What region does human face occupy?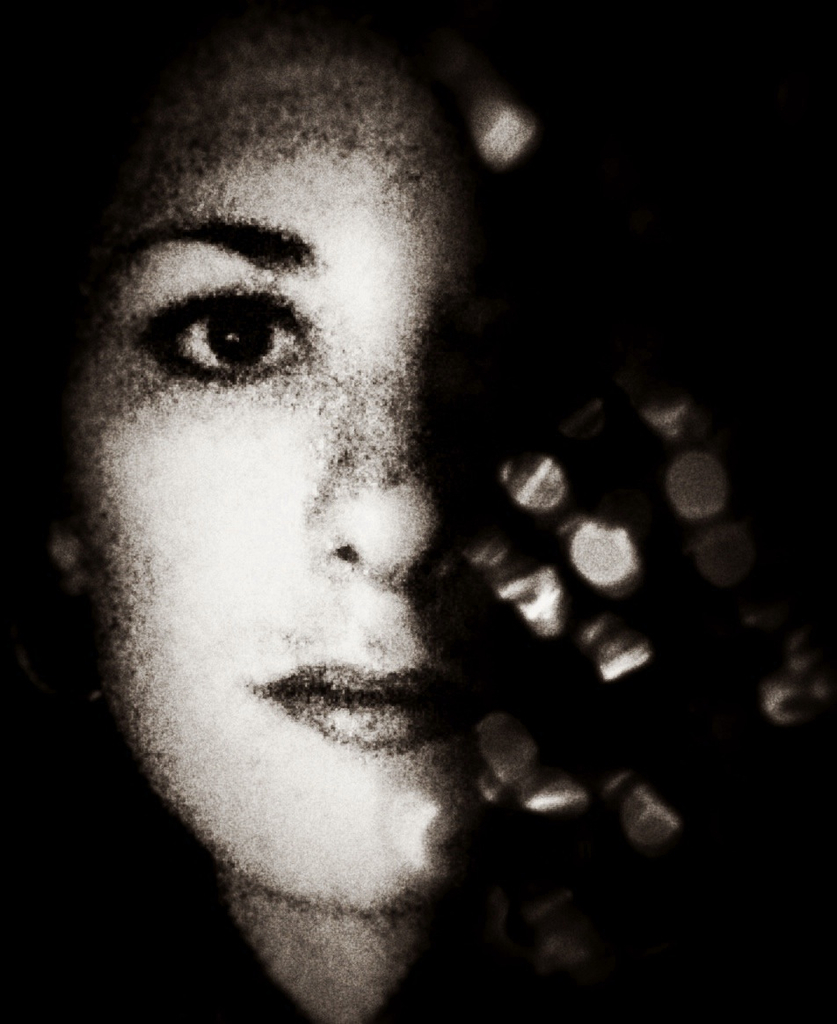
bbox=[83, 128, 537, 926].
